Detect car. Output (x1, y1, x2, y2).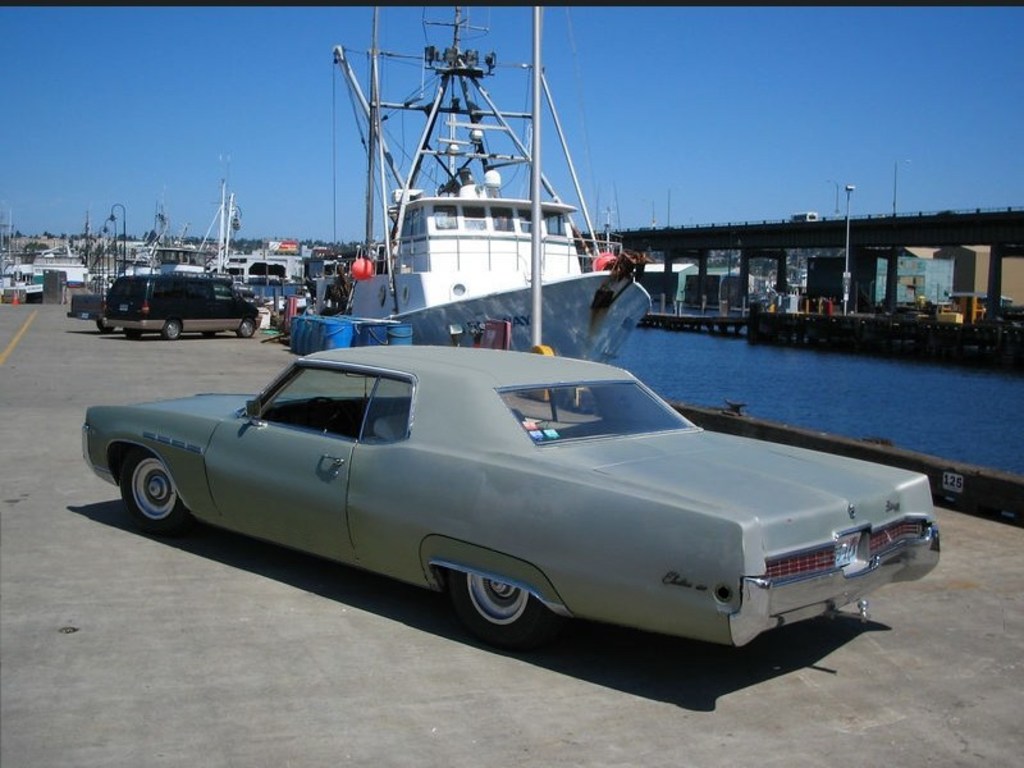
(260, 303, 270, 335).
